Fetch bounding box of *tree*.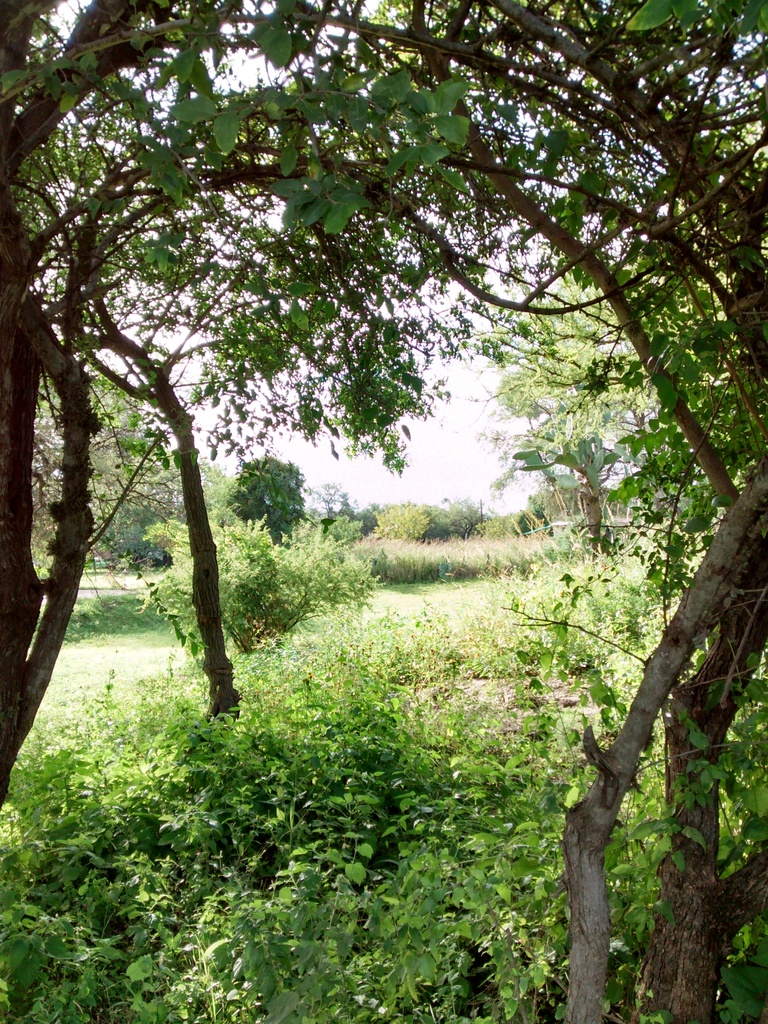
Bbox: (left=429, top=488, right=483, bottom=538).
